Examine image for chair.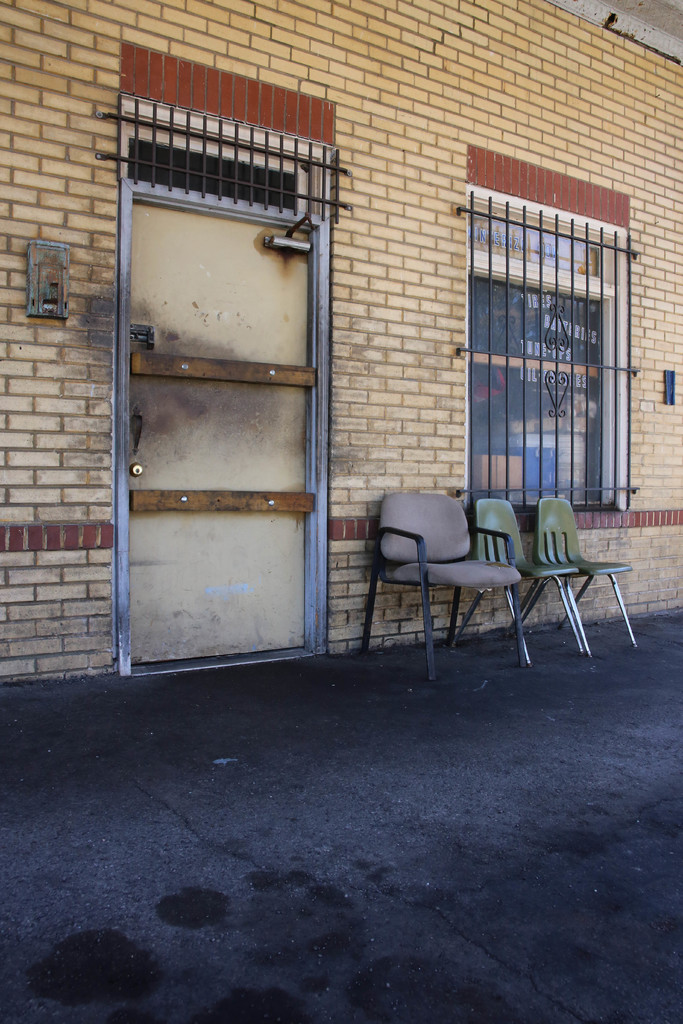
Examination result: {"left": 516, "top": 494, "right": 635, "bottom": 644}.
